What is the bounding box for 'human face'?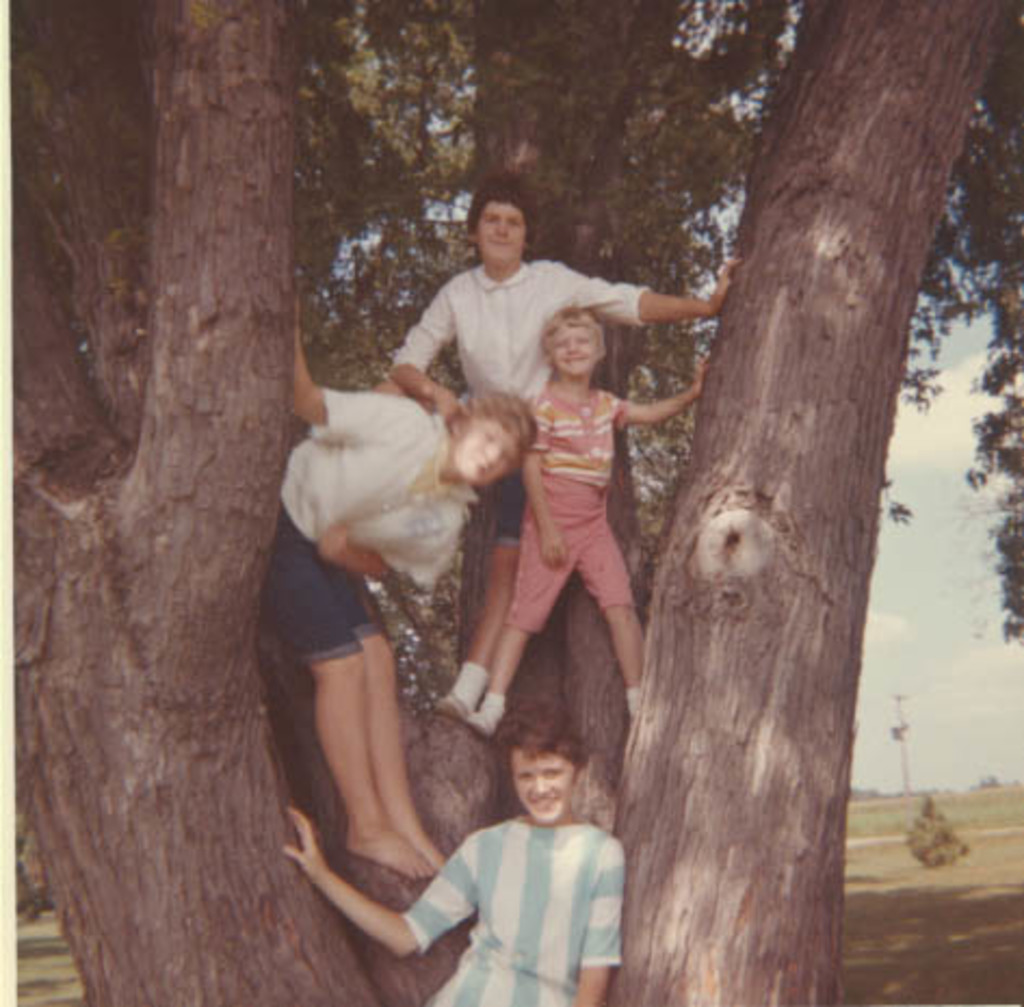
bbox=[476, 199, 526, 262].
